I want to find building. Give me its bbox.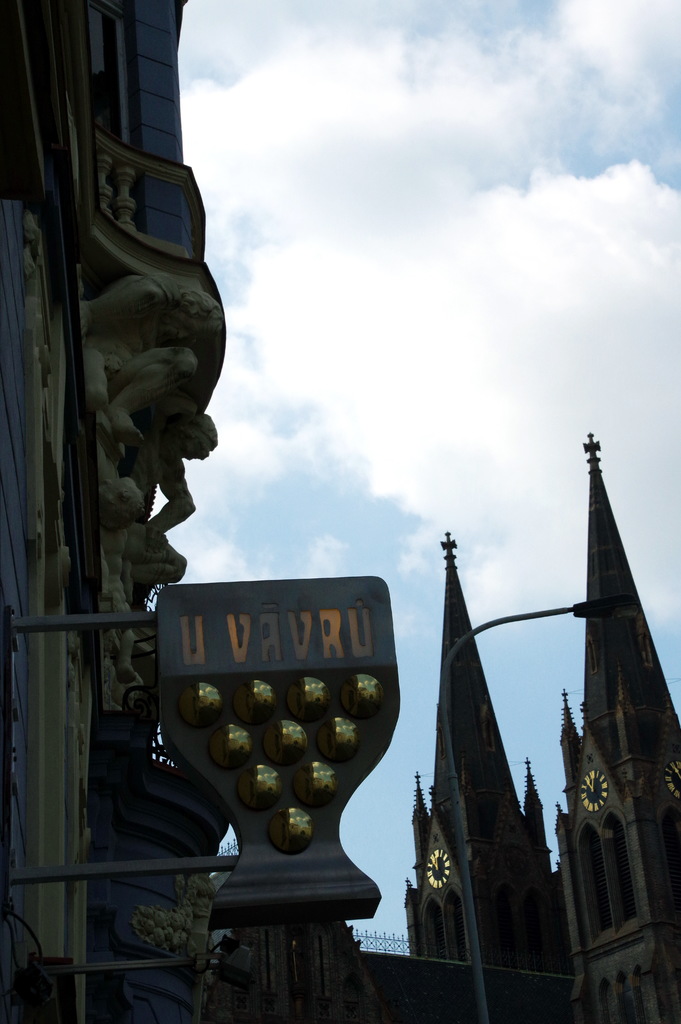
left=398, top=433, right=680, bottom=1023.
